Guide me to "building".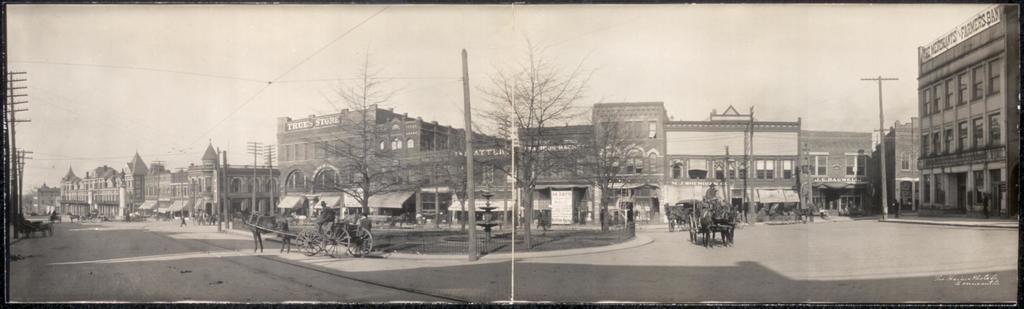
Guidance: select_region(871, 114, 924, 204).
